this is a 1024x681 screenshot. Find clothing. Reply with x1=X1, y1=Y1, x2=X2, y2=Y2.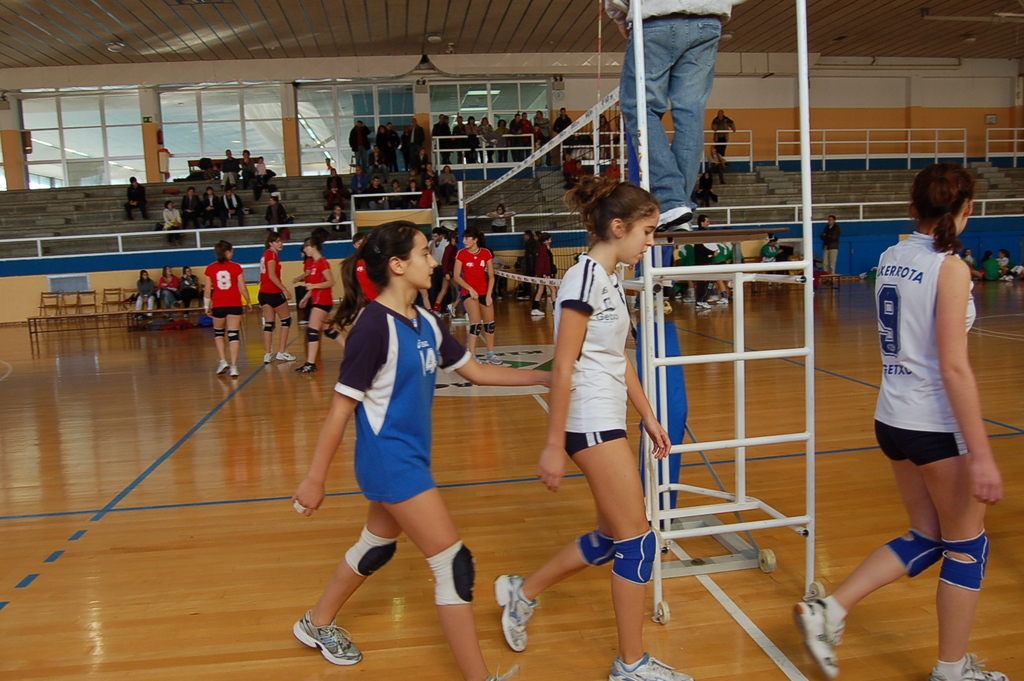
x1=265, y1=202, x2=283, y2=234.
